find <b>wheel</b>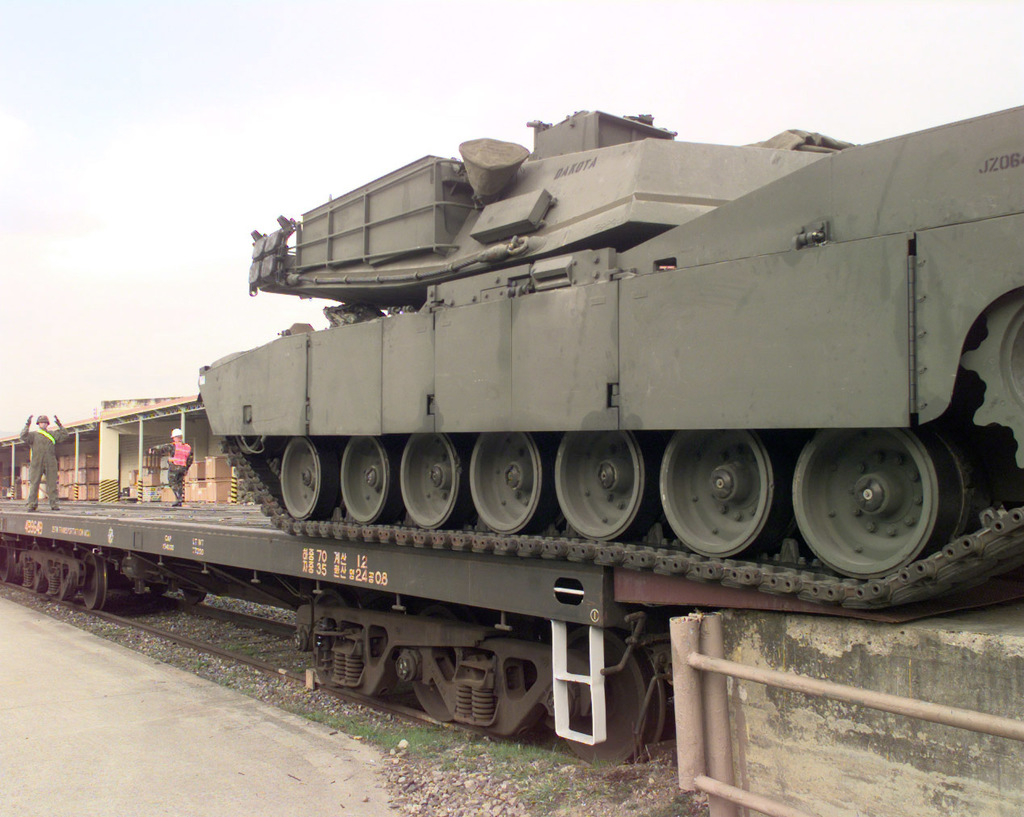
648/421/779/566
